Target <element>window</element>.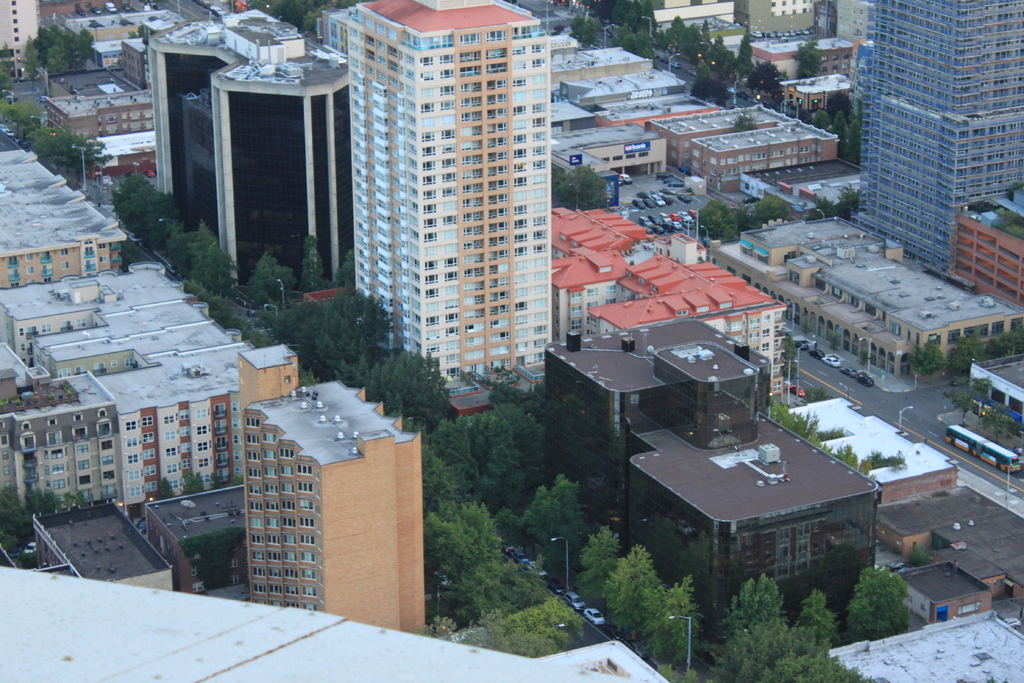
Target region: 515,234,525,242.
